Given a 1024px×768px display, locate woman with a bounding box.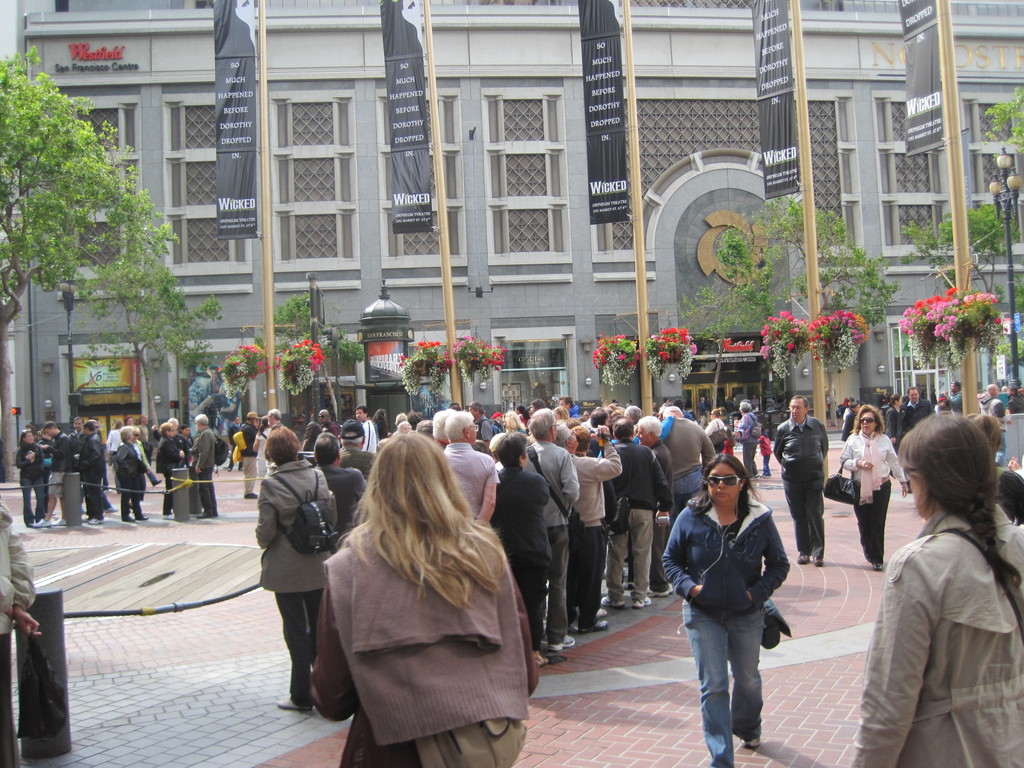
Located: 300, 448, 534, 767.
